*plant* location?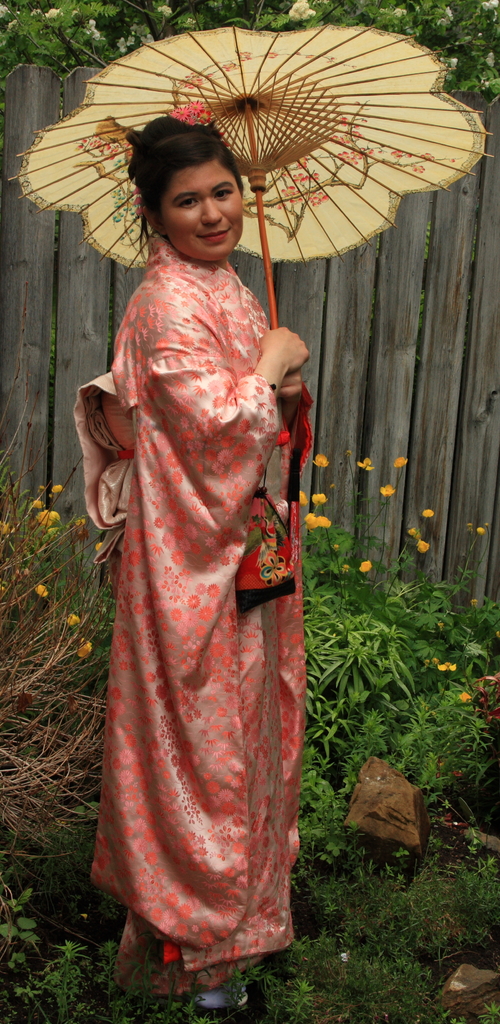
0/283/111/929
